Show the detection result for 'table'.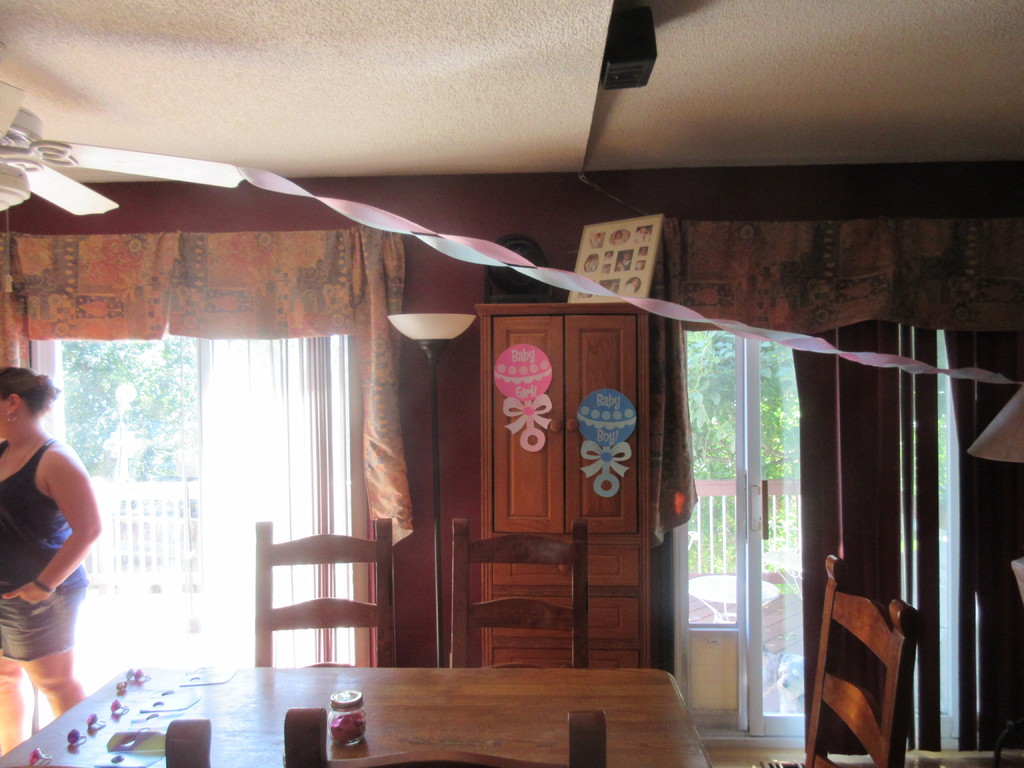
pyautogui.locateOnScreen(0, 664, 712, 767).
